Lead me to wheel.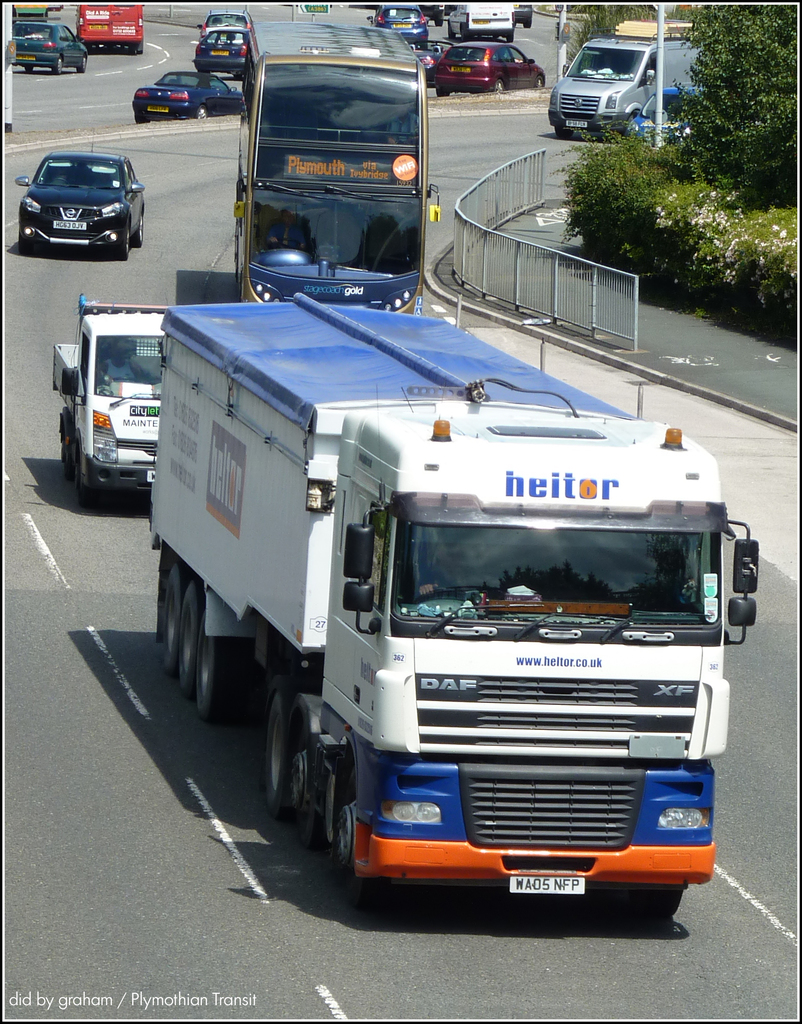
Lead to box=[63, 442, 70, 480].
